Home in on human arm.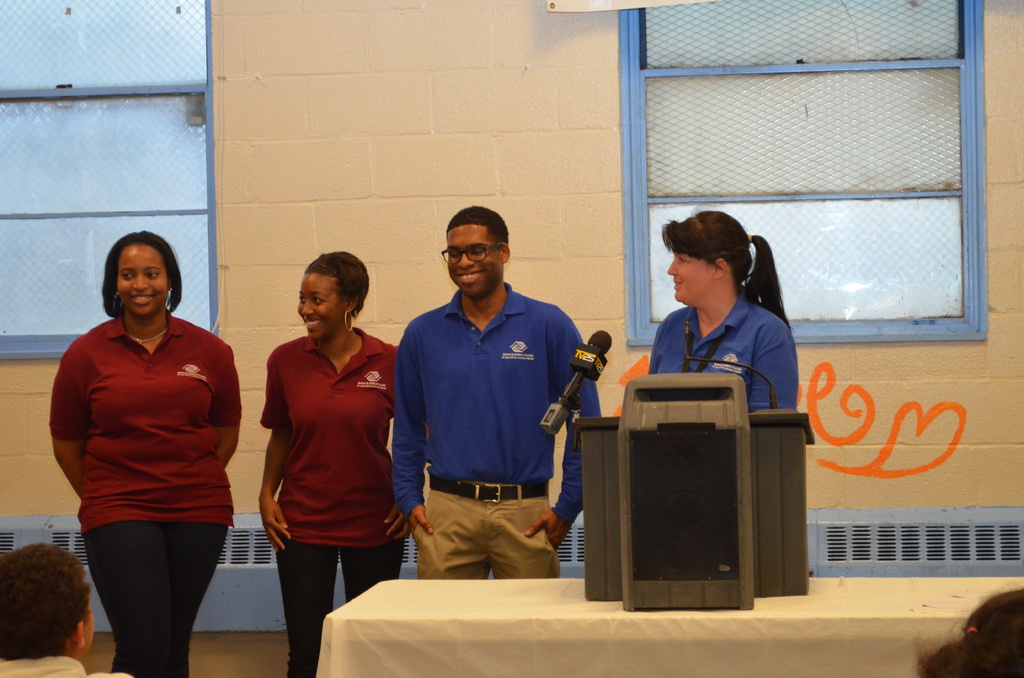
Homed in at left=522, top=312, right=605, bottom=554.
